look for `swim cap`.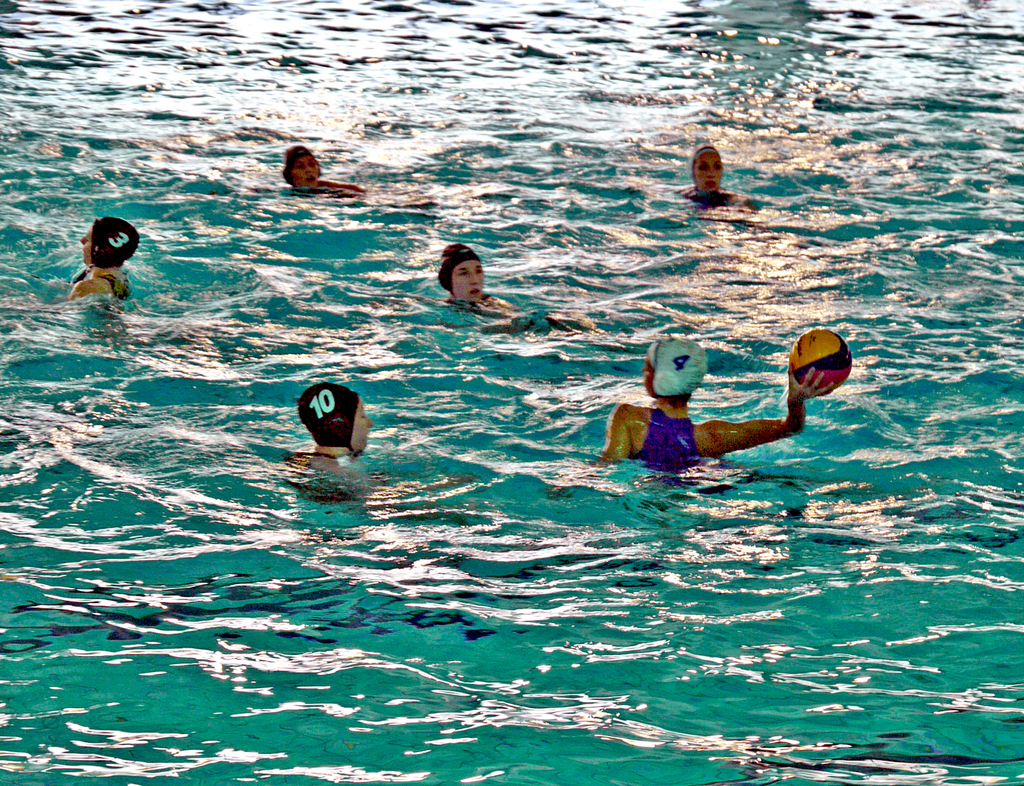
Found: crop(91, 215, 141, 268).
